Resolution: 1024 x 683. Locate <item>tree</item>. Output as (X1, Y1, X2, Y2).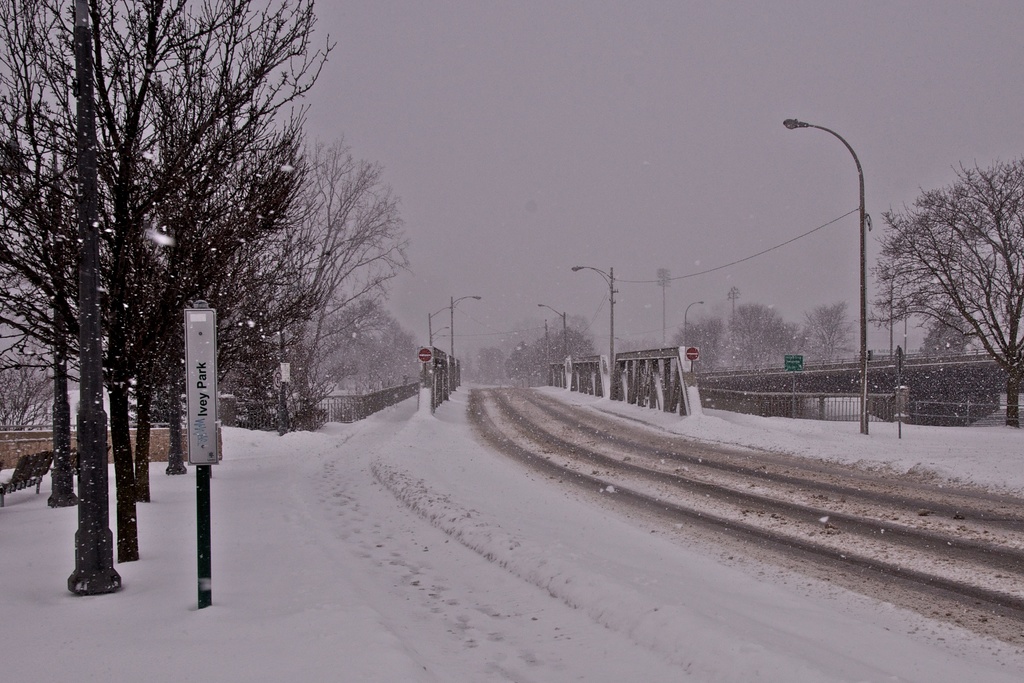
(495, 343, 550, 381).
